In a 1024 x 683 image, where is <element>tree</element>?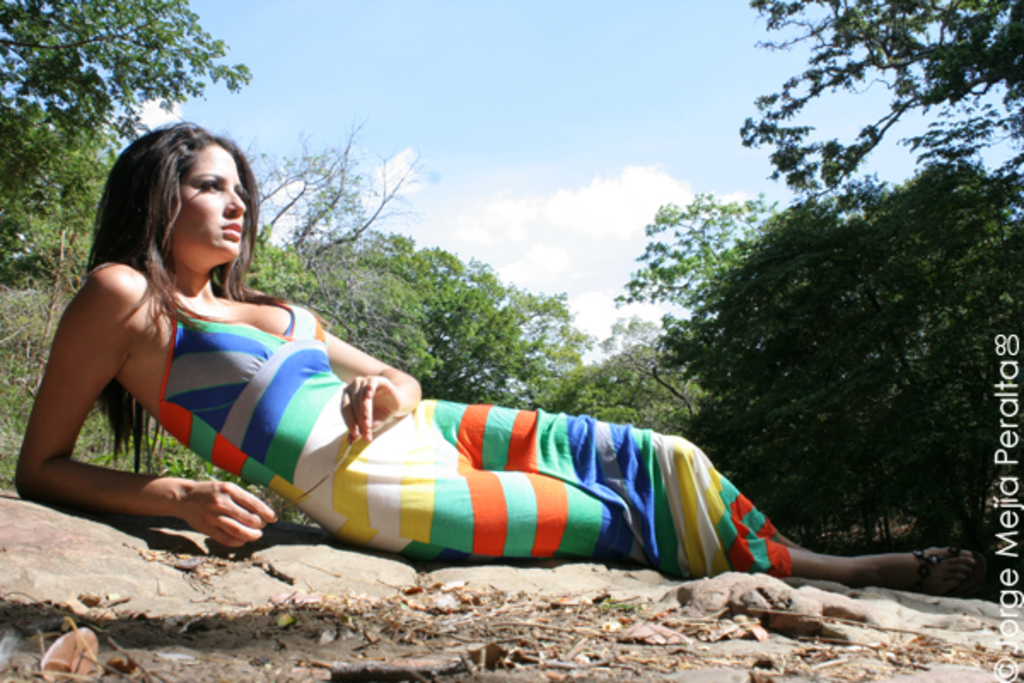
left=691, top=70, right=1014, bottom=584.
